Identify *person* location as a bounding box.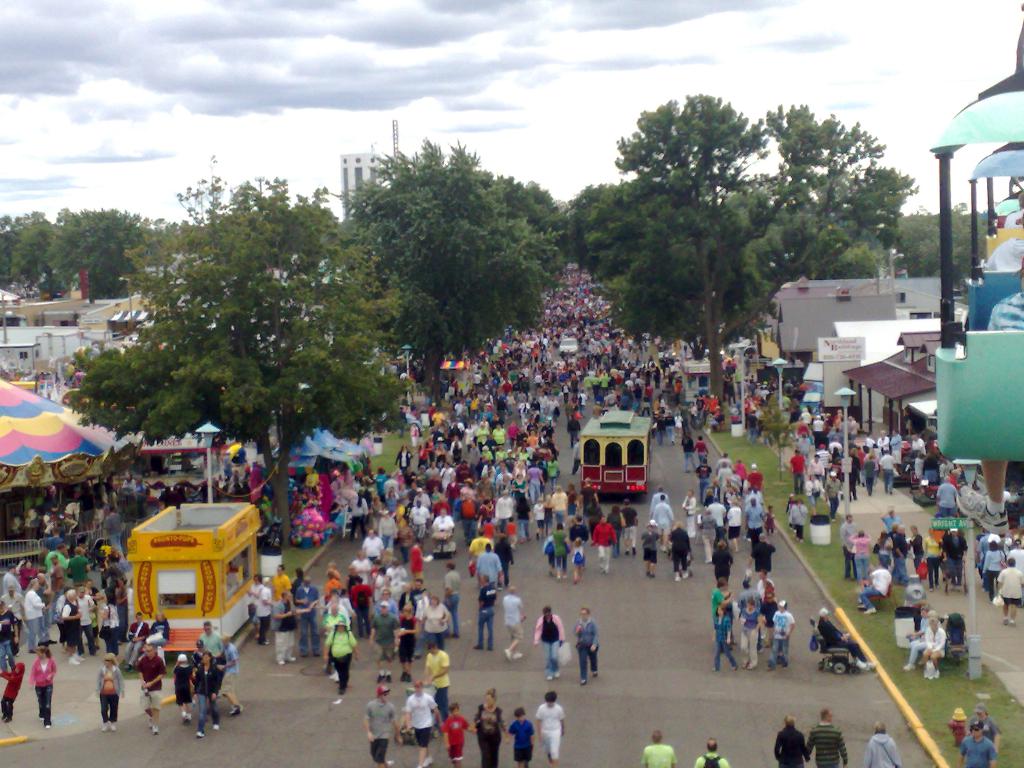
rect(92, 652, 126, 733).
